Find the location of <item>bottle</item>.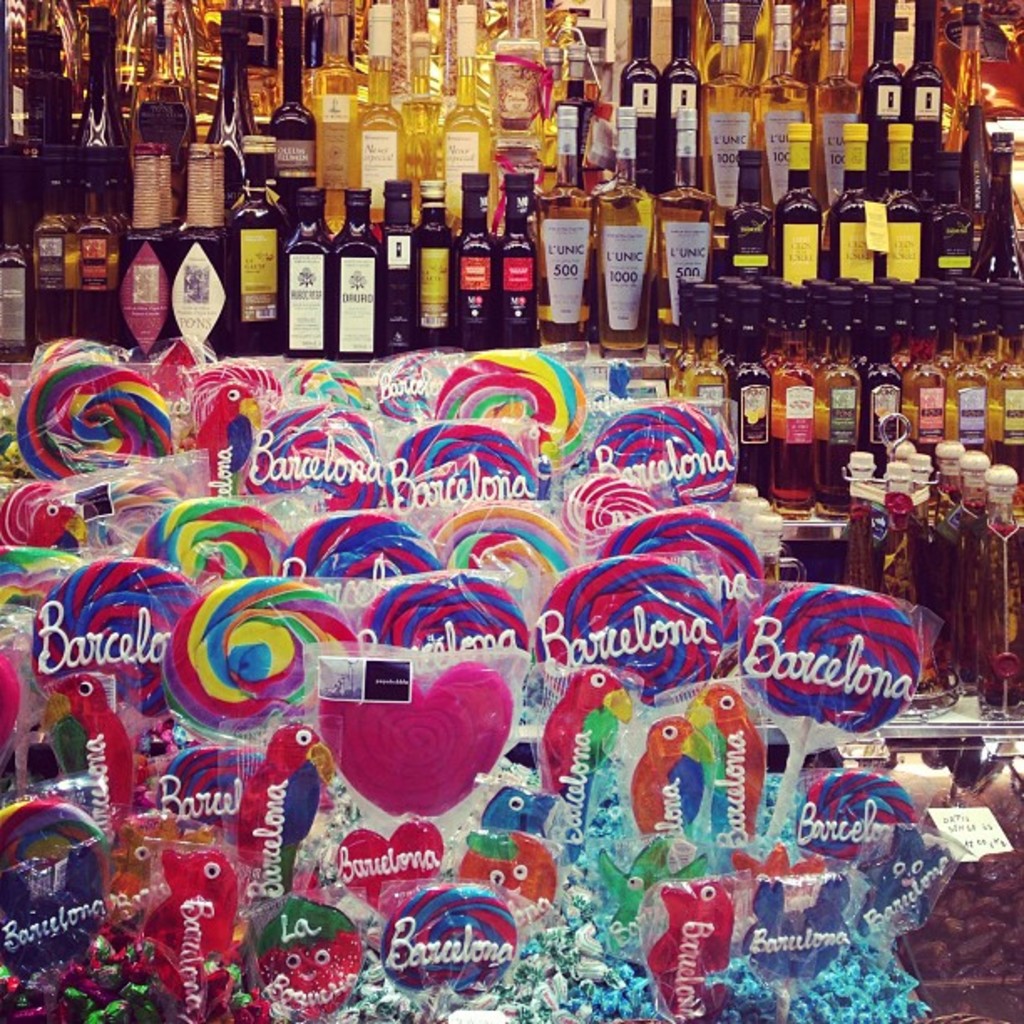
Location: bbox=(696, 0, 758, 211).
